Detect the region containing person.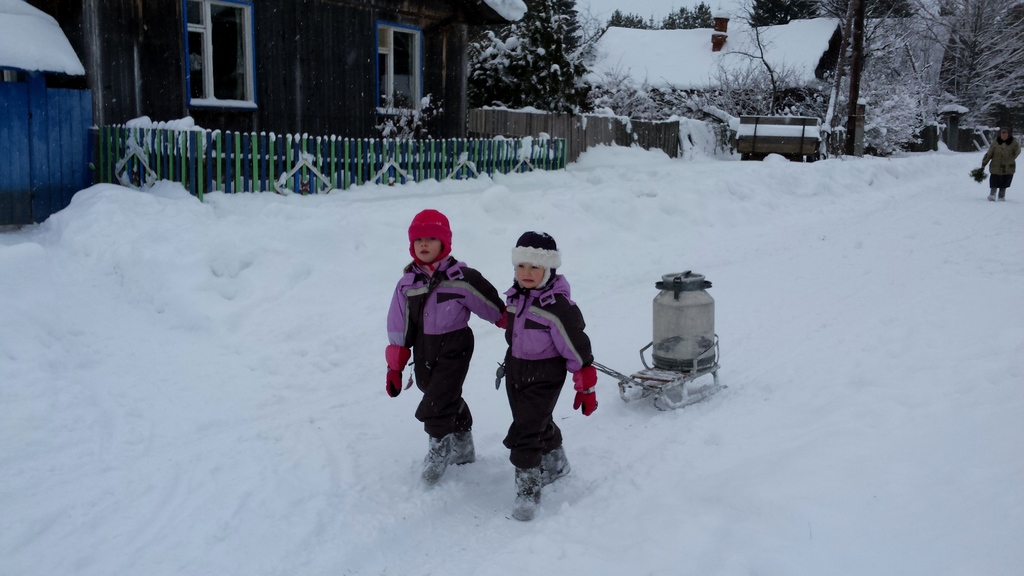
bbox=[383, 207, 506, 482].
